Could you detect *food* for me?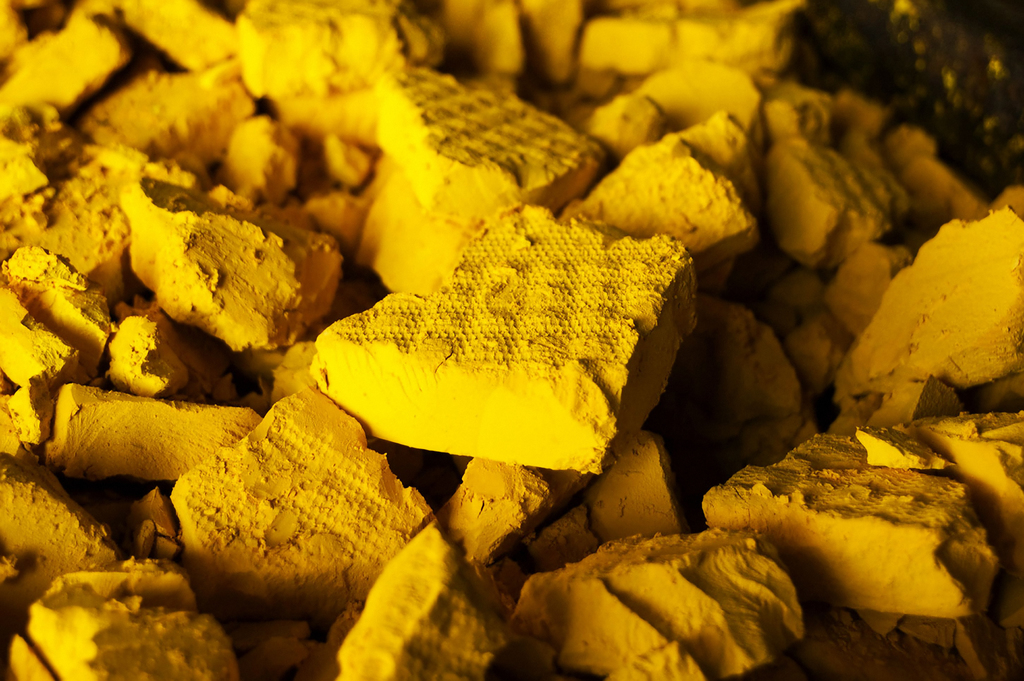
Detection result: <bbox>743, 414, 1002, 630</bbox>.
